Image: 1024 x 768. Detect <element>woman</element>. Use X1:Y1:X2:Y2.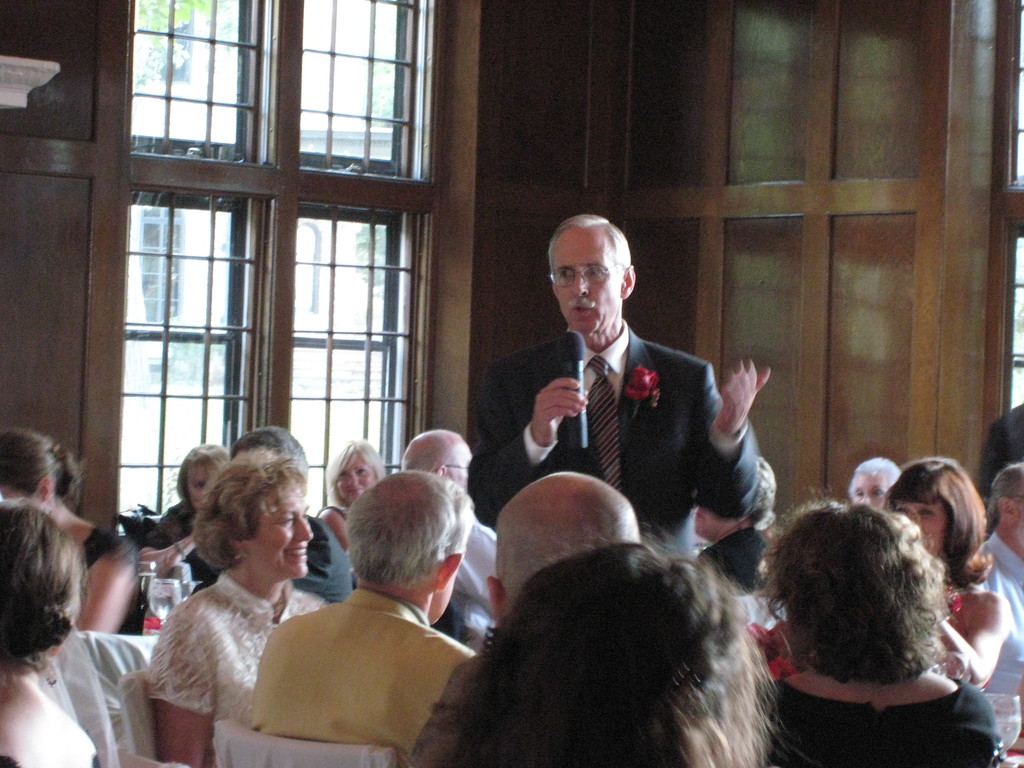
0:429:136:637.
